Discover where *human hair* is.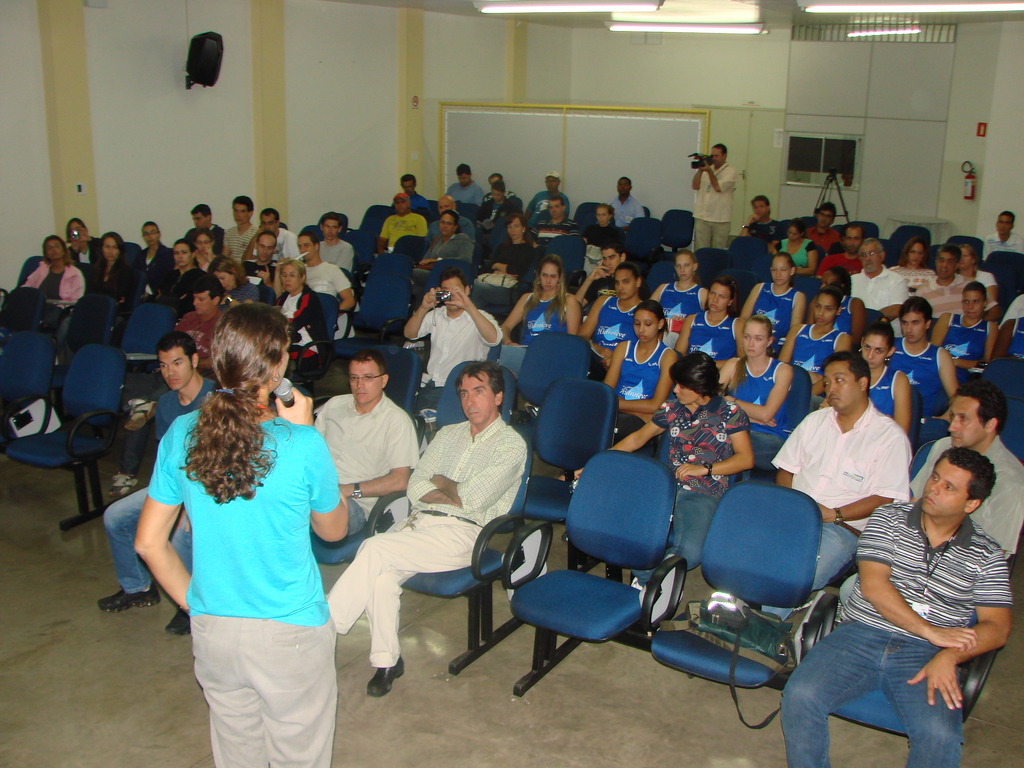
Discovered at pyautogui.locateOnScreen(859, 237, 886, 252).
